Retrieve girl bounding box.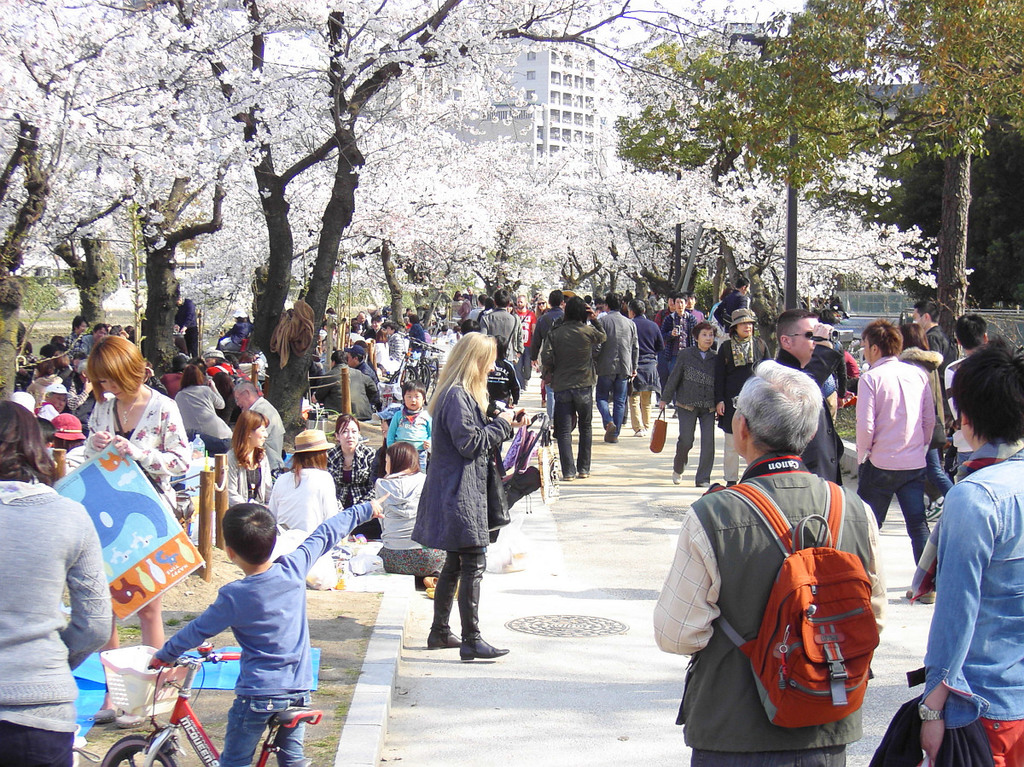
Bounding box: {"x1": 400, "y1": 330, "x2": 523, "y2": 660}.
